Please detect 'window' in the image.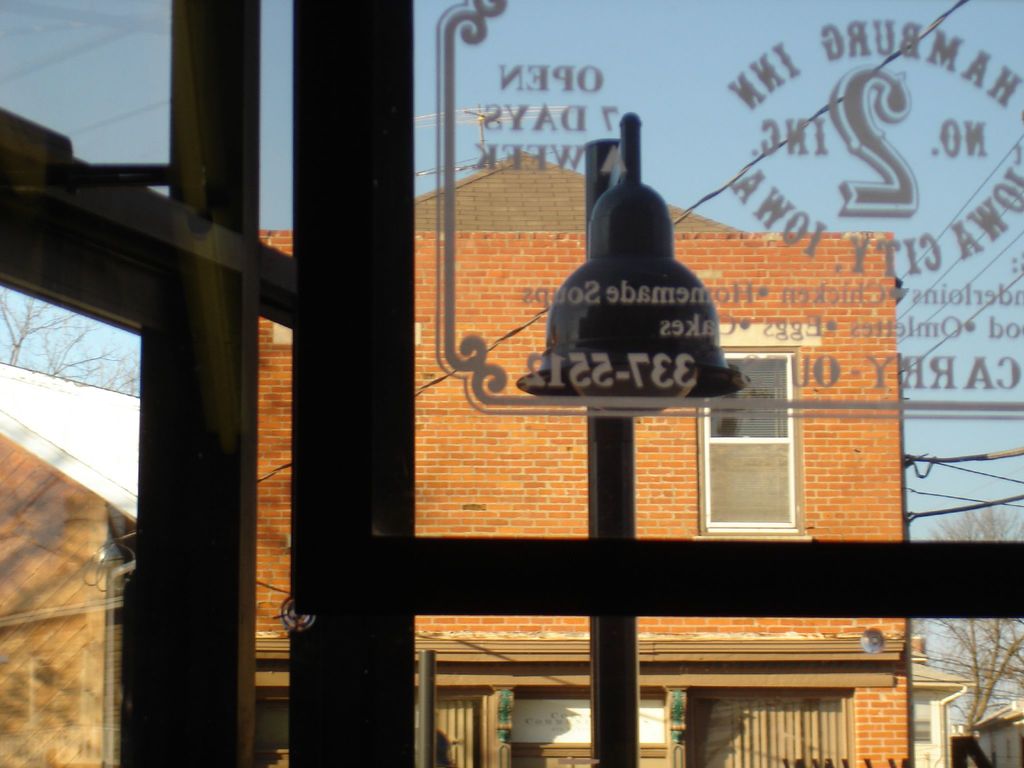
x1=703 y1=351 x2=797 y2=532.
